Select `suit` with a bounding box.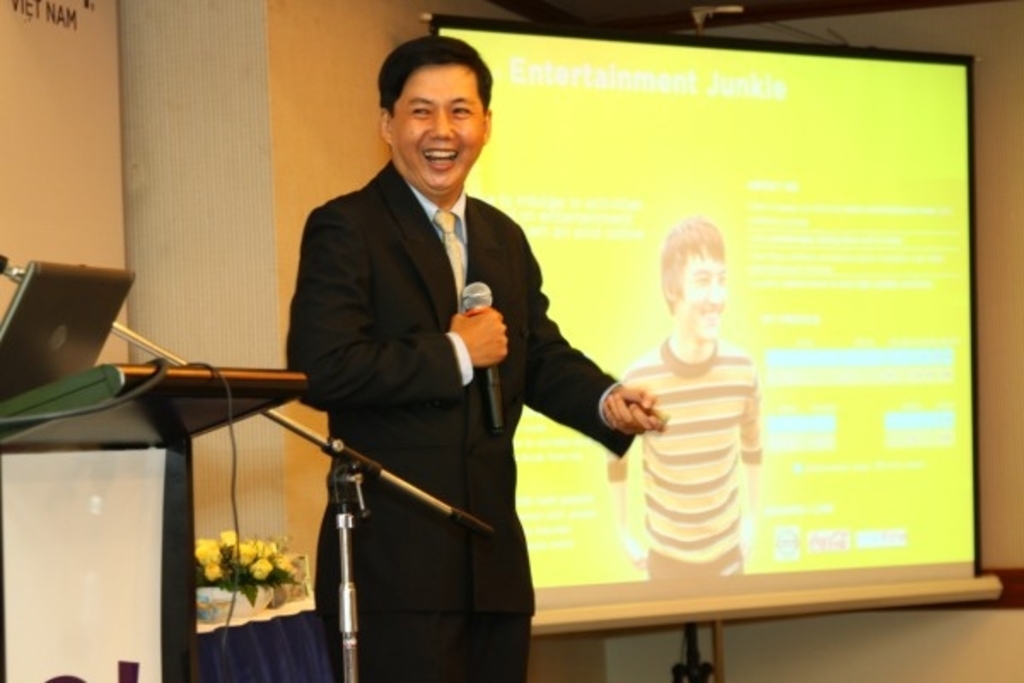
BBox(295, 79, 623, 639).
